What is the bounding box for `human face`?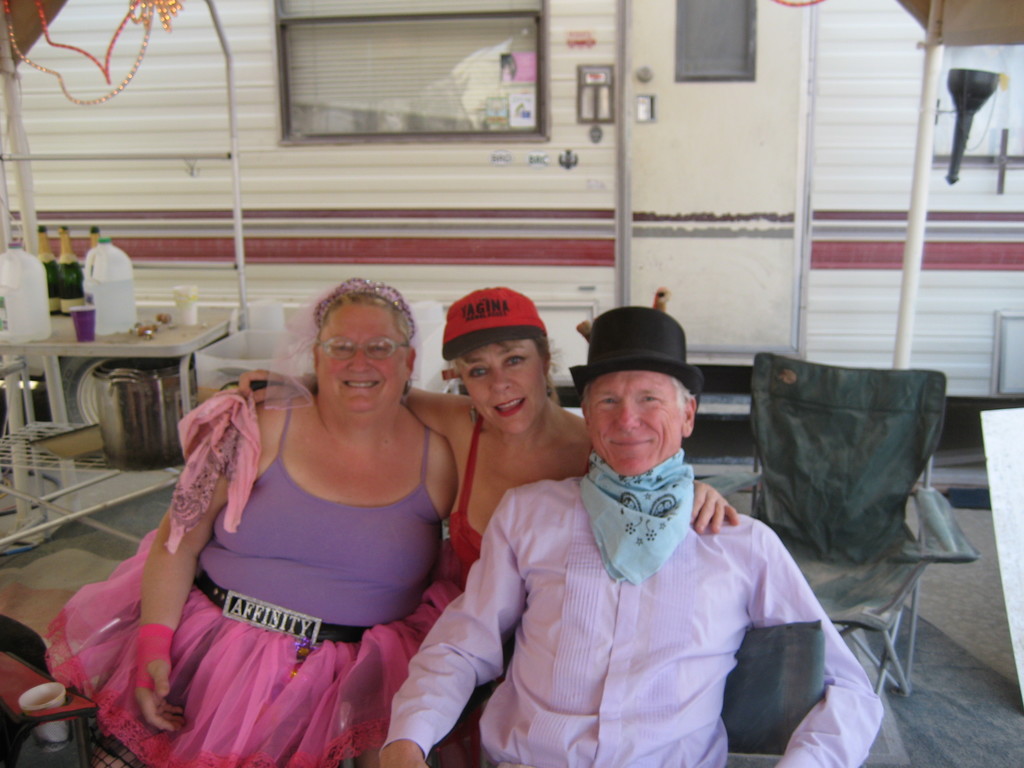
320 307 405 414.
